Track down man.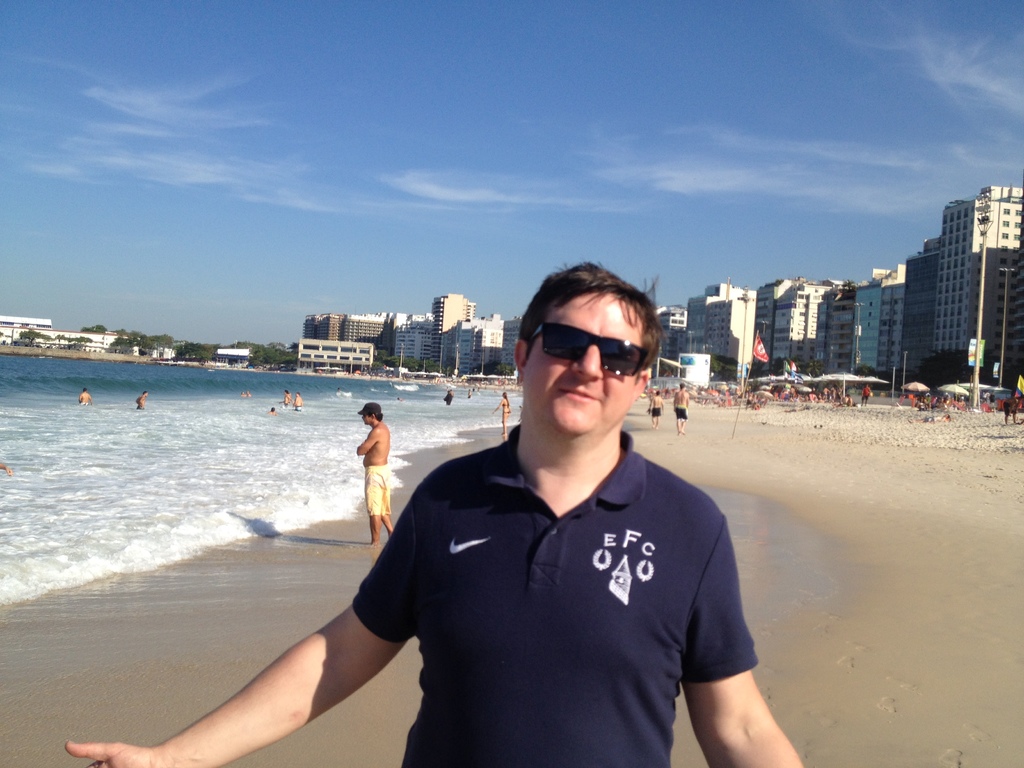
Tracked to (673, 381, 691, 434).
